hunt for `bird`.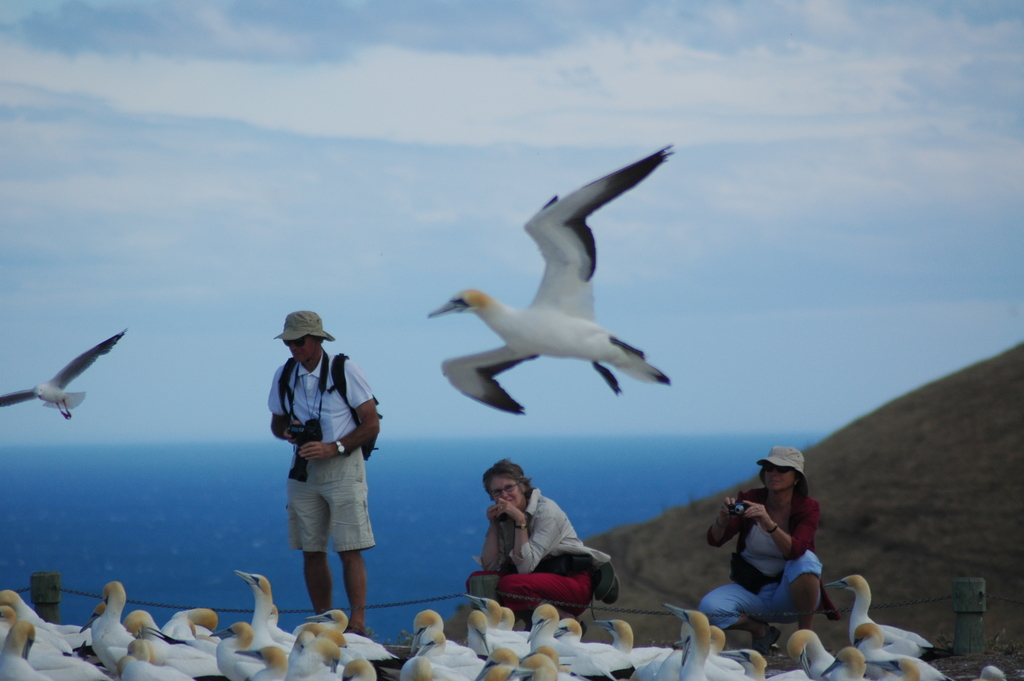
Hunted down at box(431, 168, 675, 431).
